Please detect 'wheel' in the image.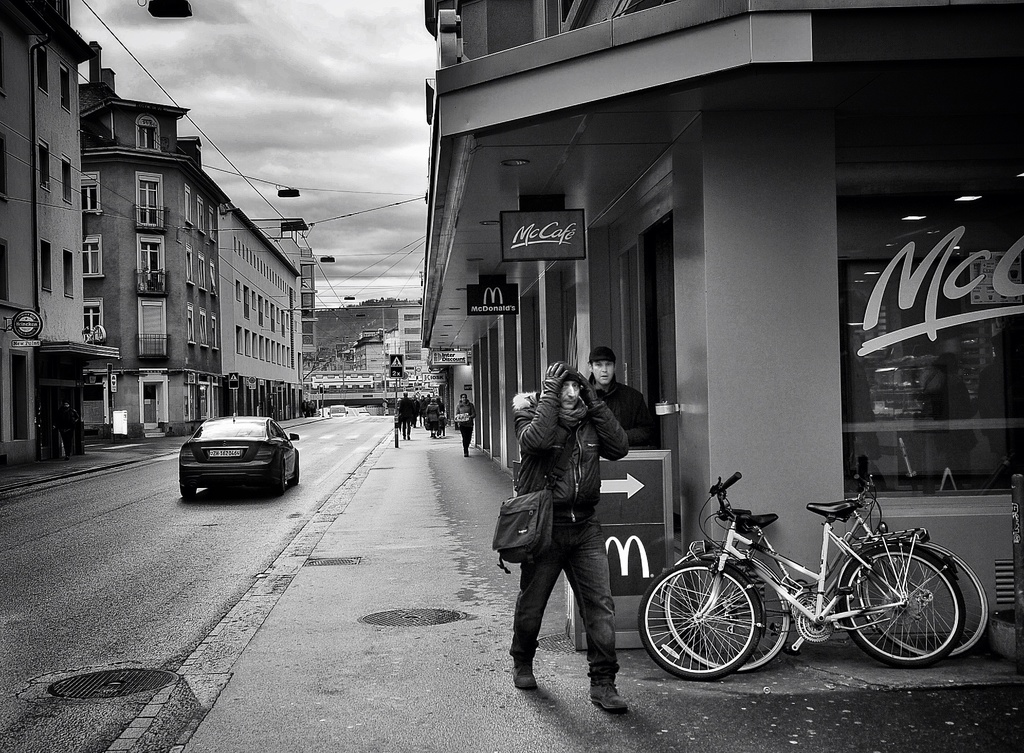
bbox(635, 561, 758, 681).
